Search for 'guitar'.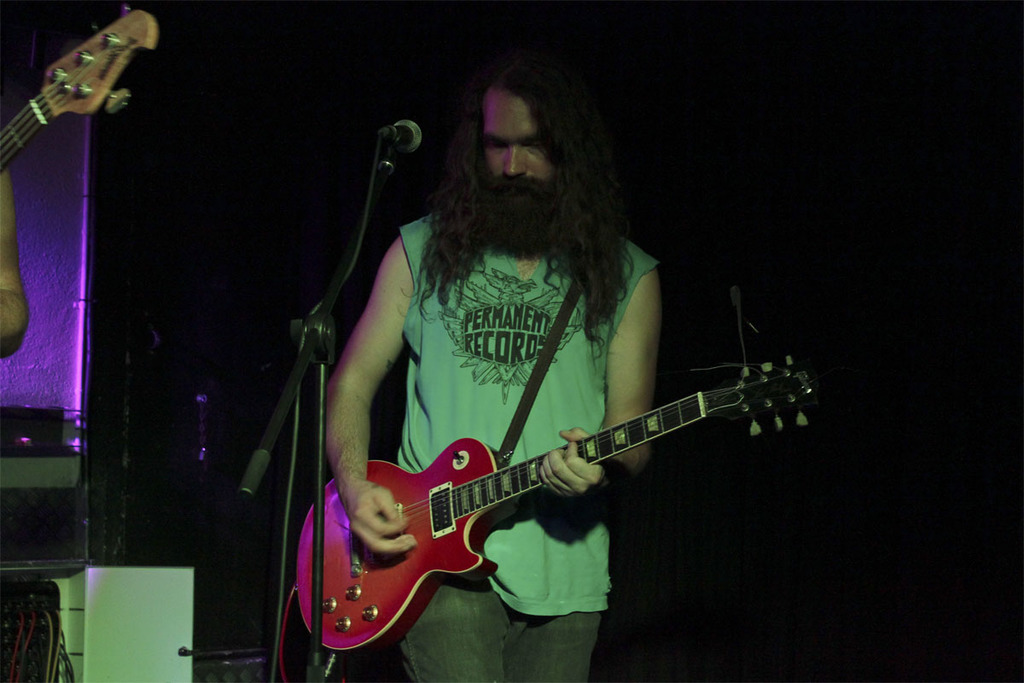
Found at bbox=(296, 346, 813, 664).
